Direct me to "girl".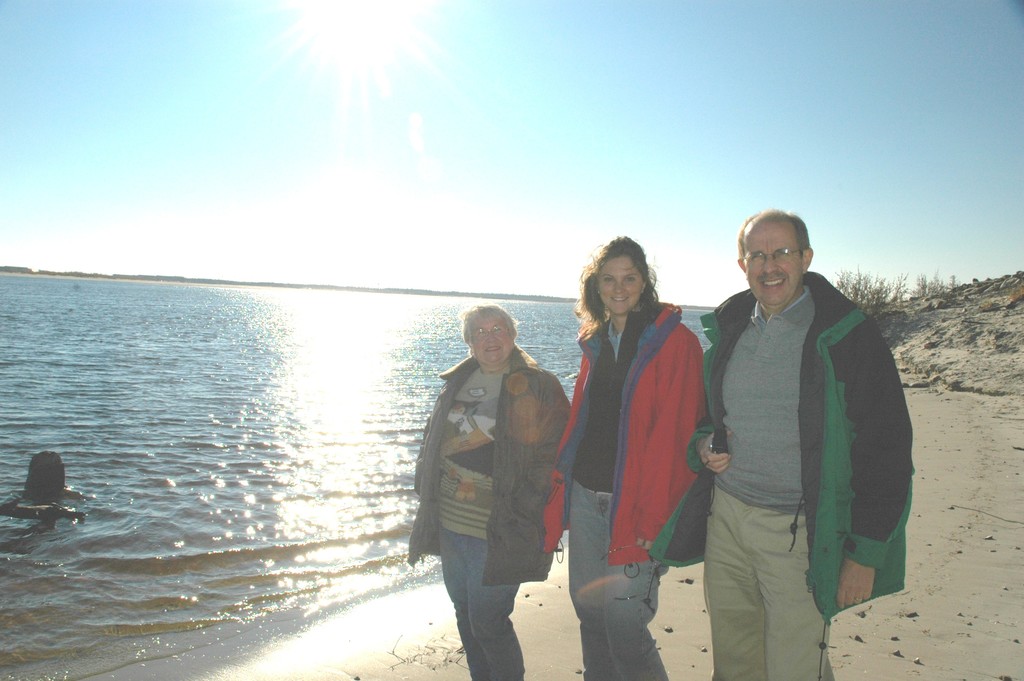
Direction: [532, 234, 717, 680].
